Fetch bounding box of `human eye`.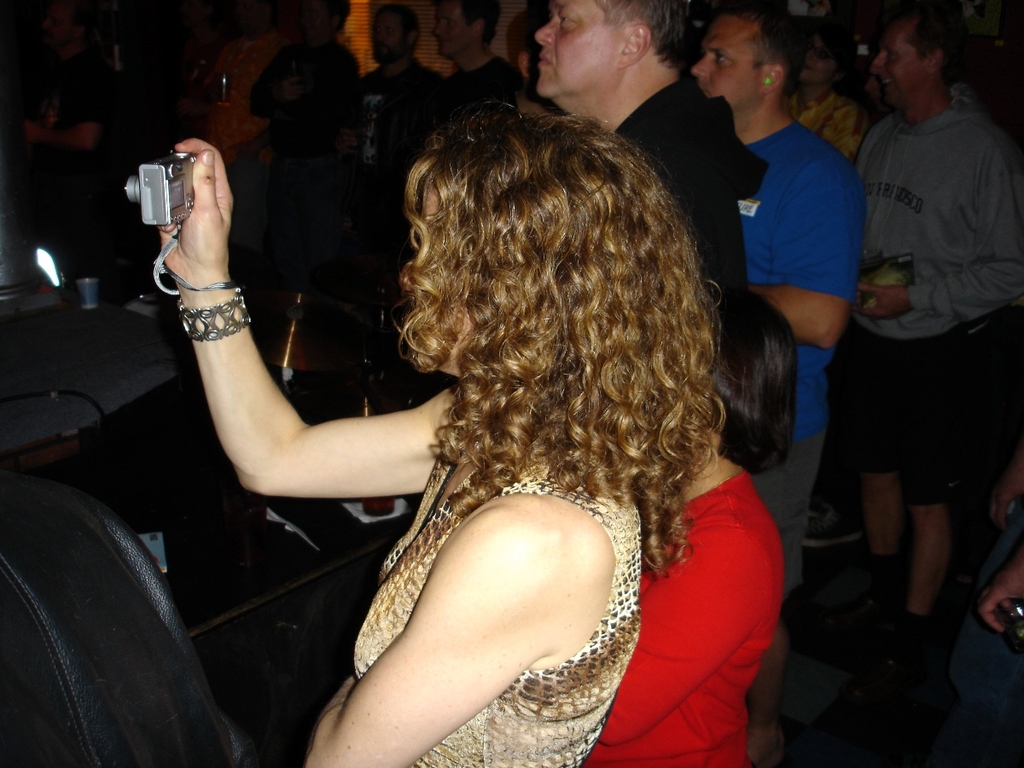
Bbox: box=[707, 49, 738, 66].
